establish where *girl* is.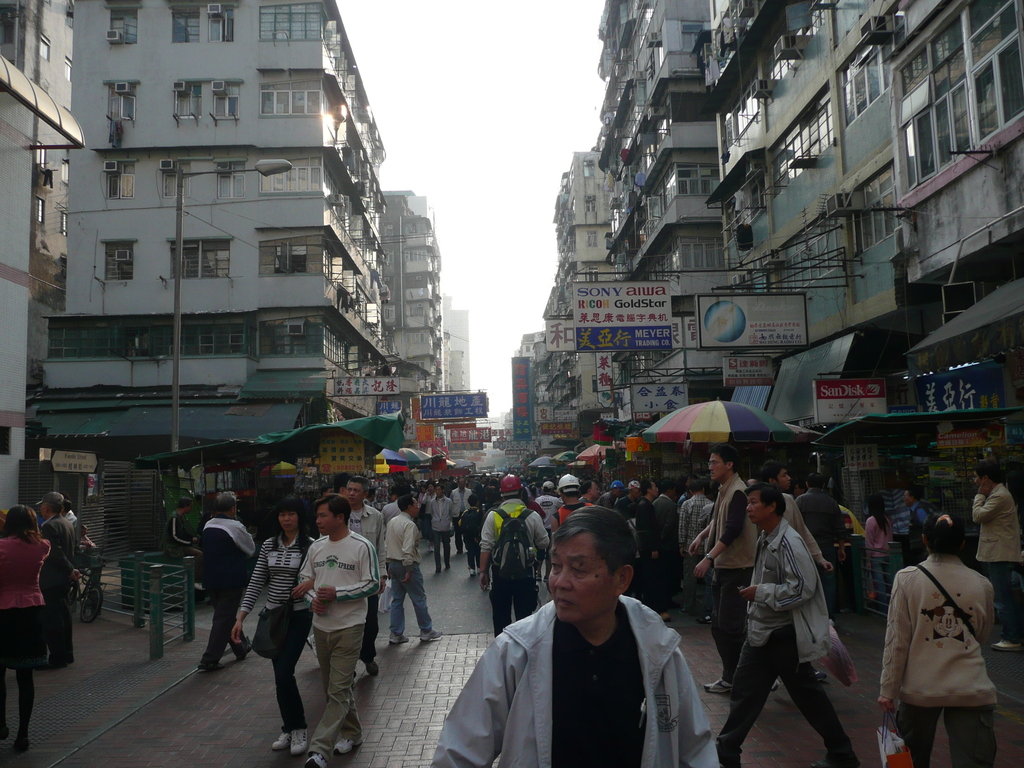
Established at select_region(877, 511, 1000, 767).
